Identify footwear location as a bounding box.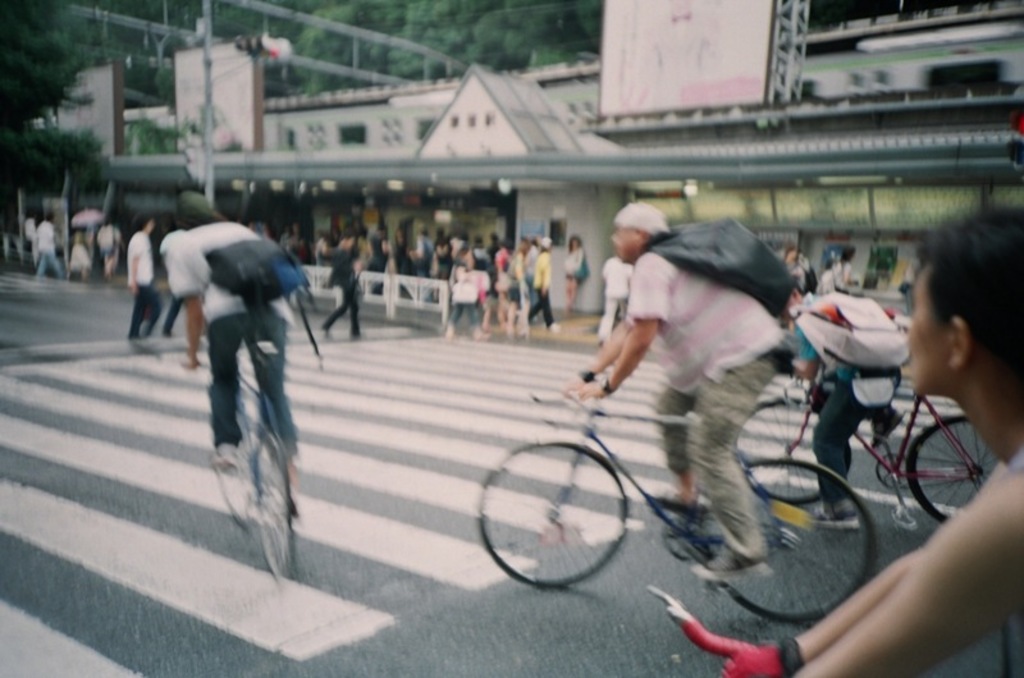
872,403,910,446.
